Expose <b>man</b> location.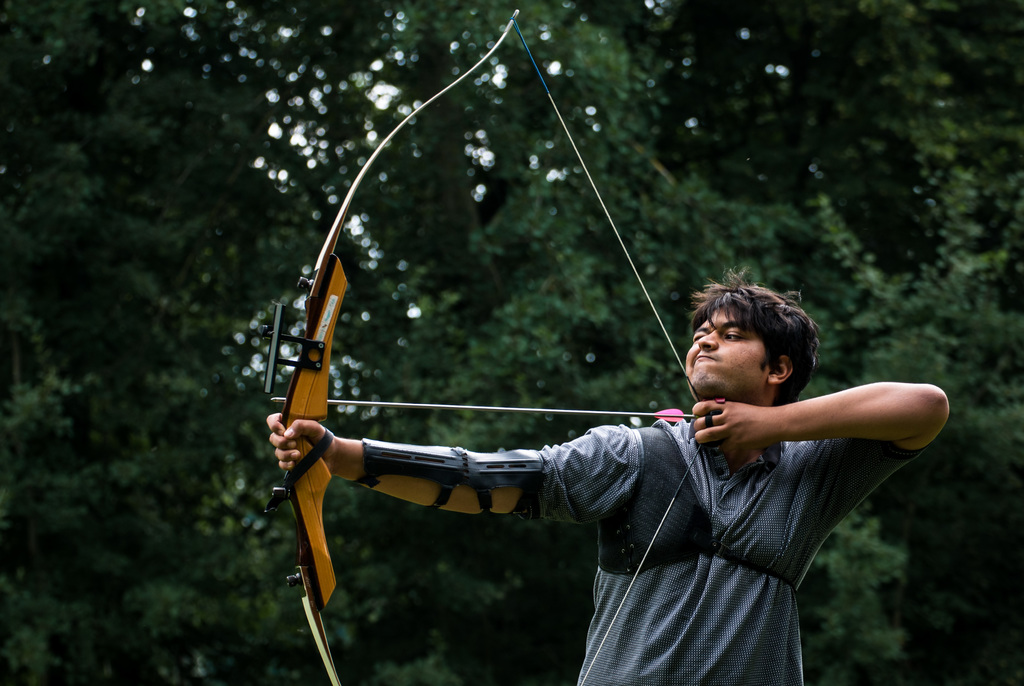
Exposed at bbox=(234, 167, 873, 642).
